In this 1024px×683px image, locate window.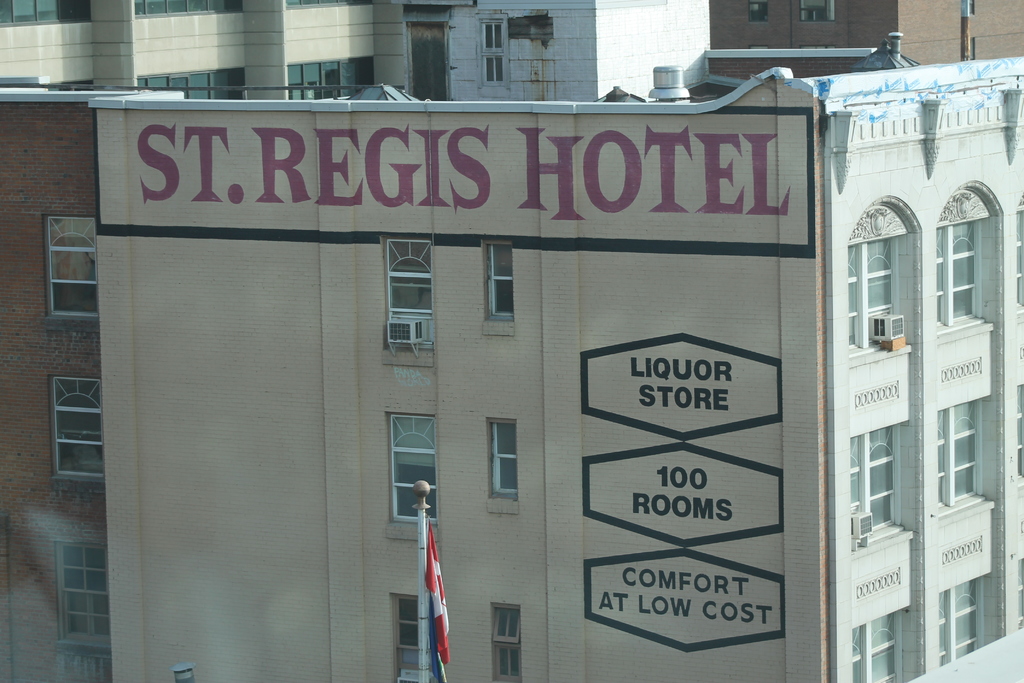
Bounding box: {"x1": 282, "y1": 57, "x2": 372, "y2": 98}.
